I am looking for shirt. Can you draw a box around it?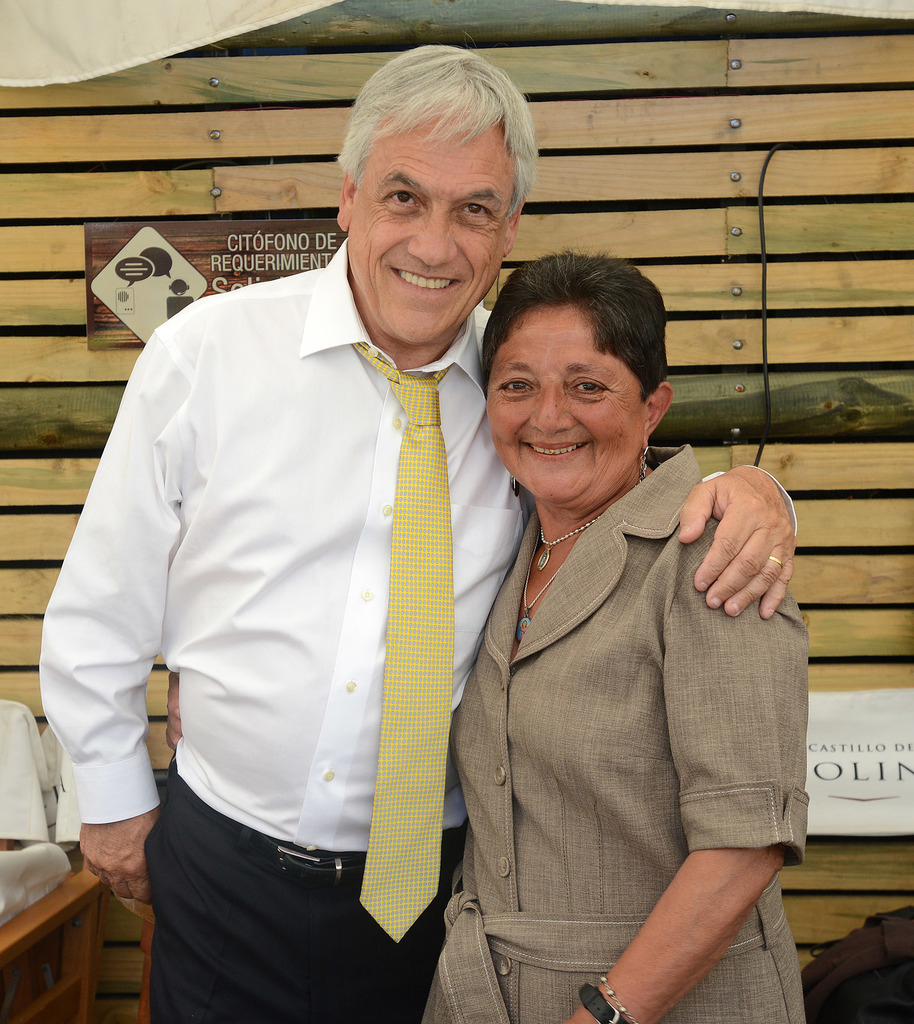
Sure, the bounding box is detection(58, 252, 515, 899).
